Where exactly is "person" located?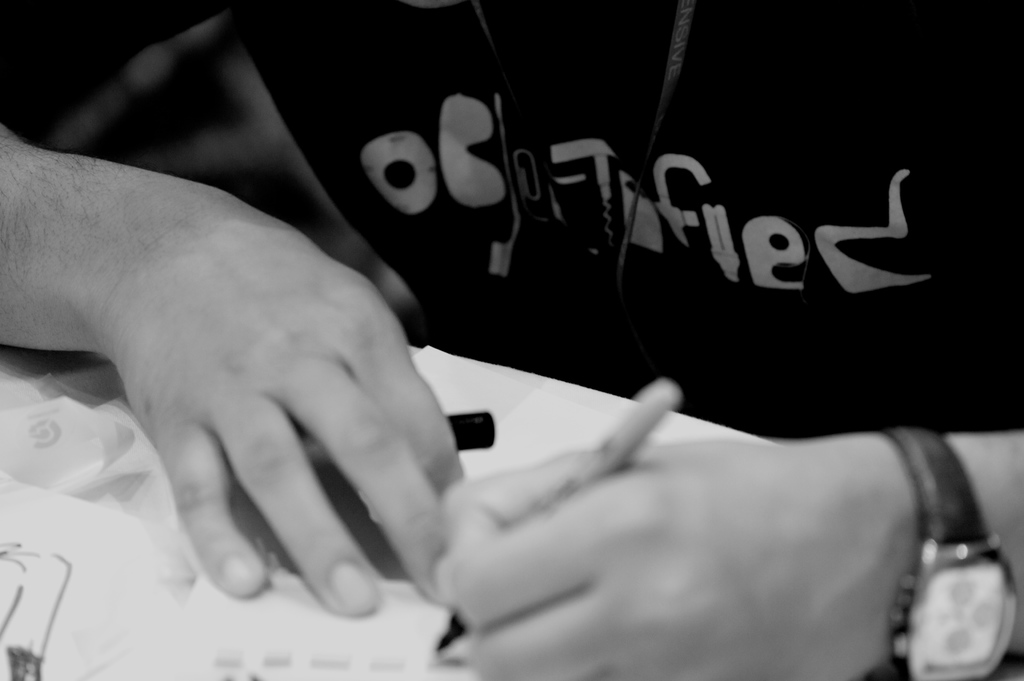
Its bounding box is 1 2 1023 678.
